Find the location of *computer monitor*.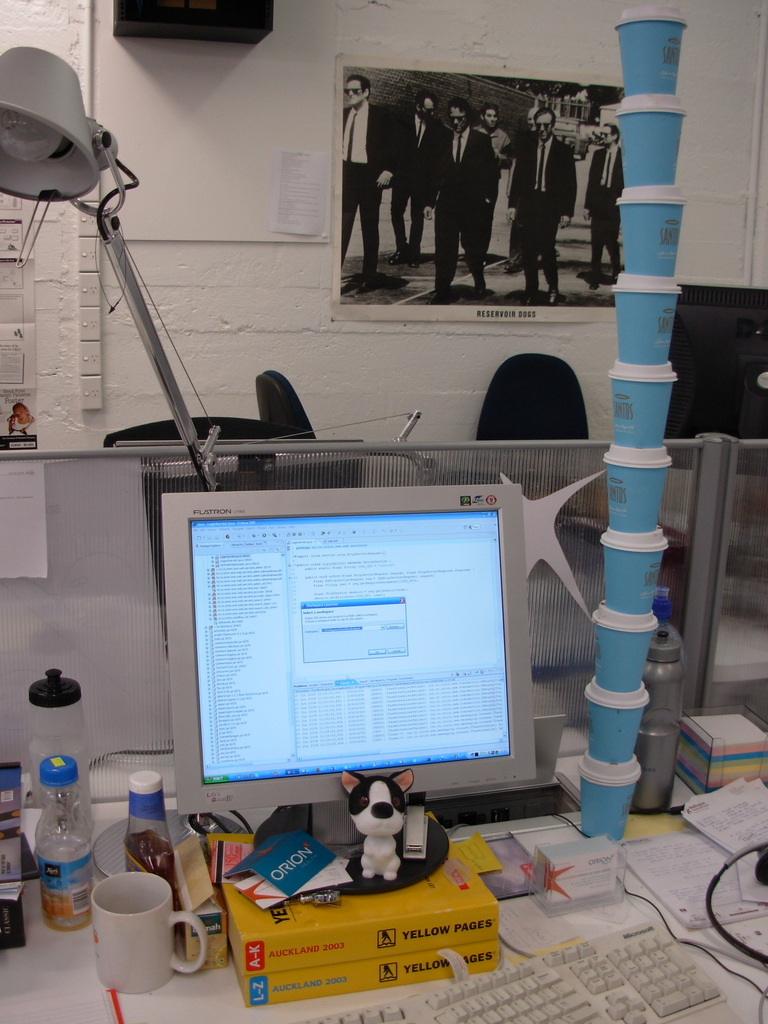
Location: <bbox>156, 497, 564, 887</bbox>.
